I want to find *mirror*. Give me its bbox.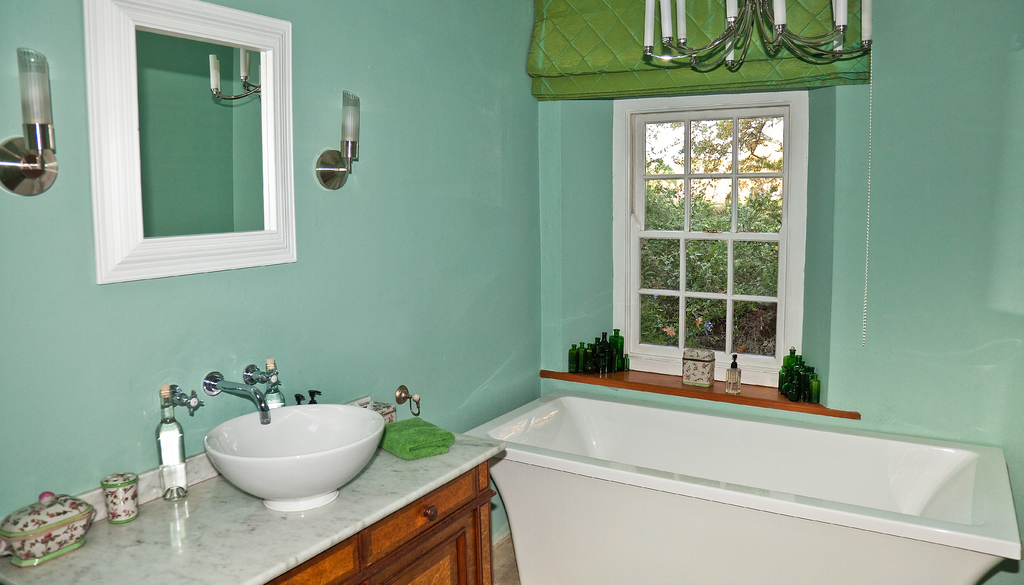
138/30/263/239.
